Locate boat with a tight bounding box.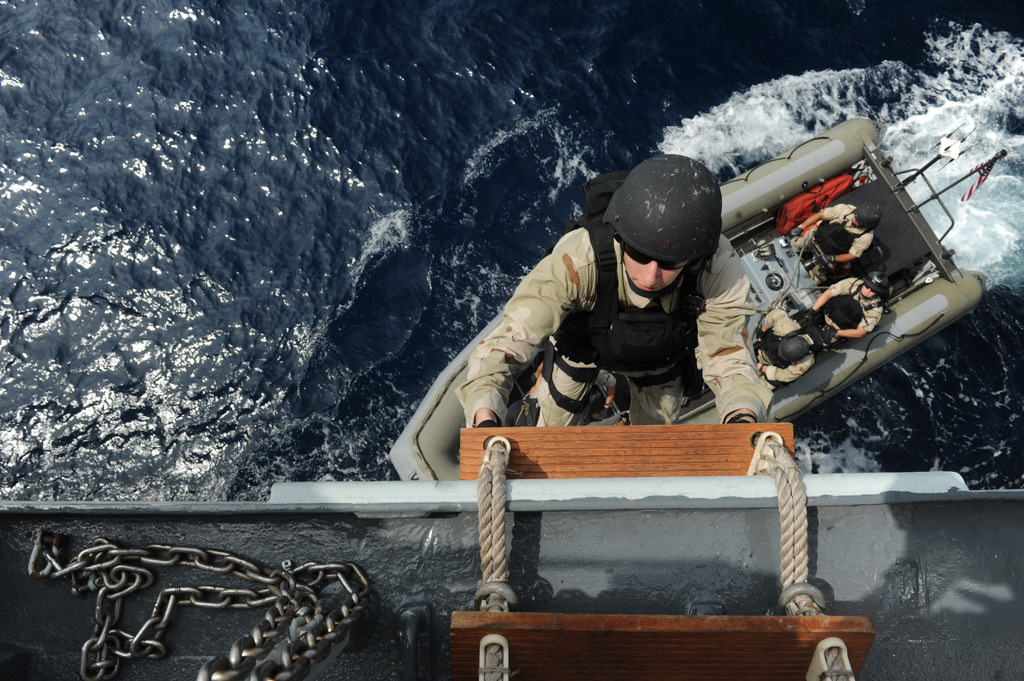
386,121,1005,481.
